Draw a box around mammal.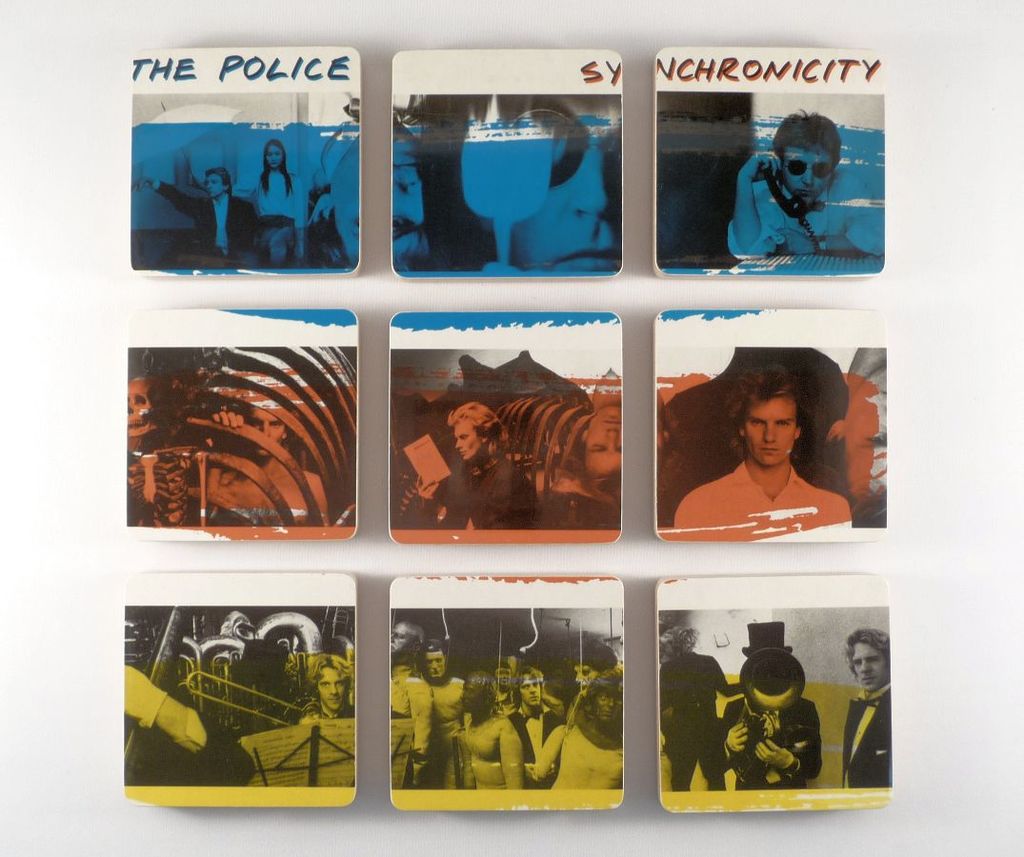
BBox(661, 623, 743, 791).
